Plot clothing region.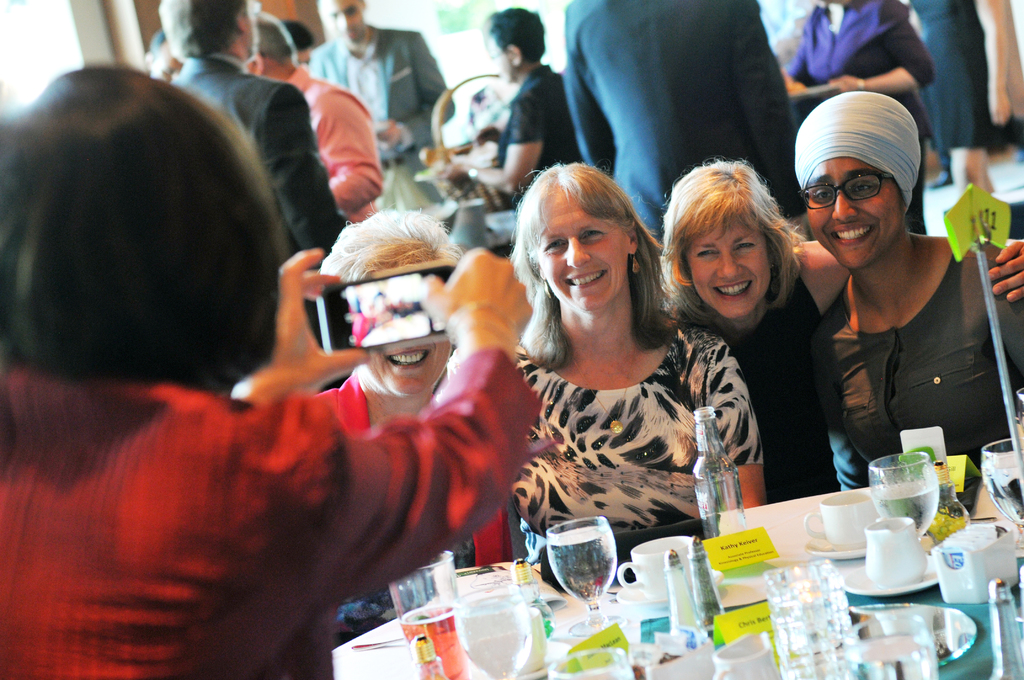
Plotted at detection(490, 61, 586, 213).
